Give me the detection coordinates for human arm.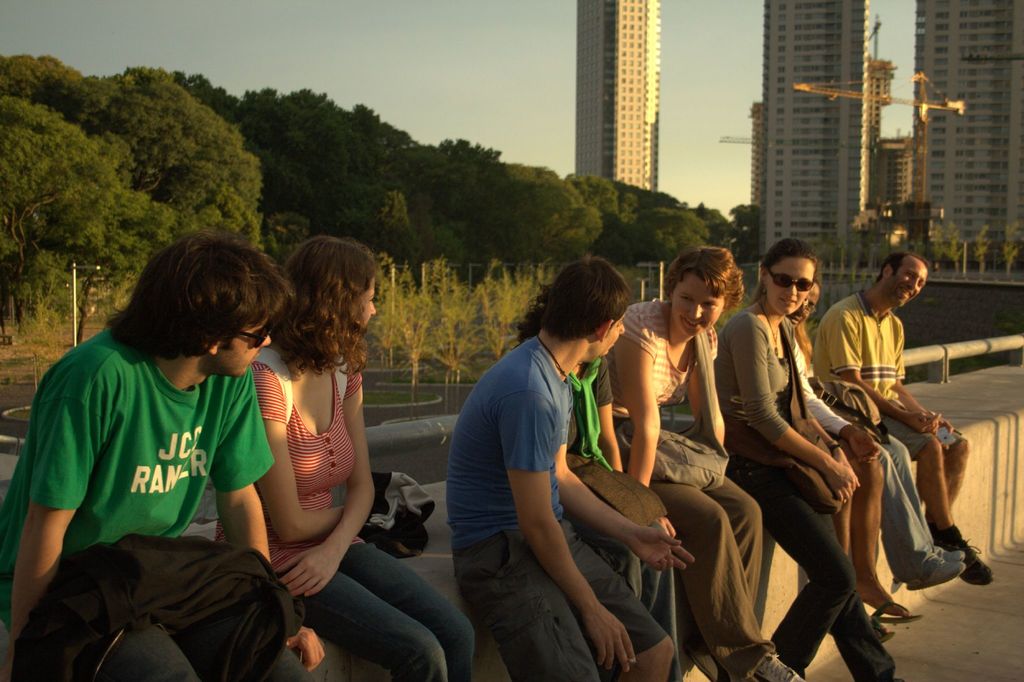
[284,370,375,597].
